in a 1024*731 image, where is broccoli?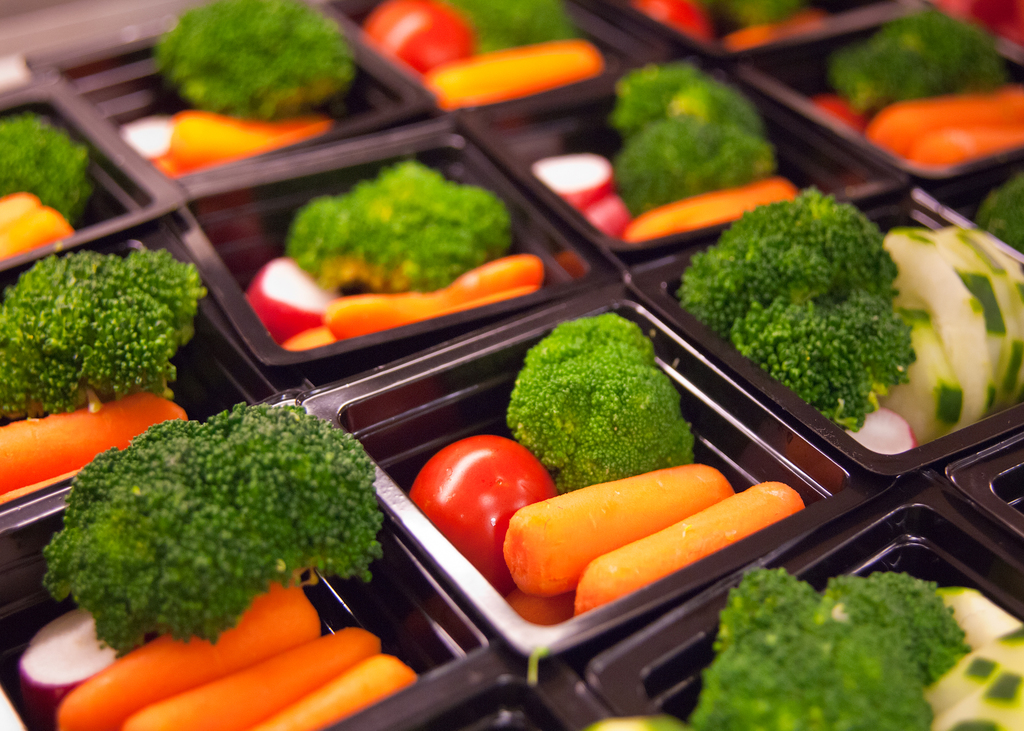
(left=157, top=0, right=356, bottom=122).
